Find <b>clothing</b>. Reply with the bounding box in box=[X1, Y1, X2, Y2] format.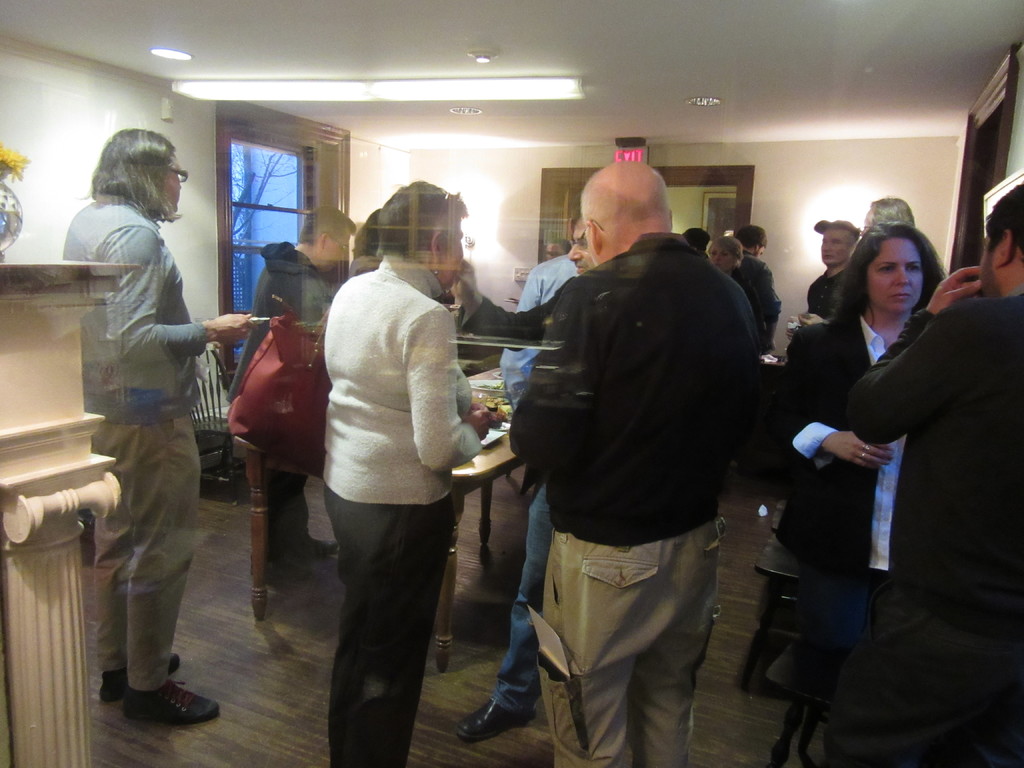
box=[83, 419, 188, 701].
